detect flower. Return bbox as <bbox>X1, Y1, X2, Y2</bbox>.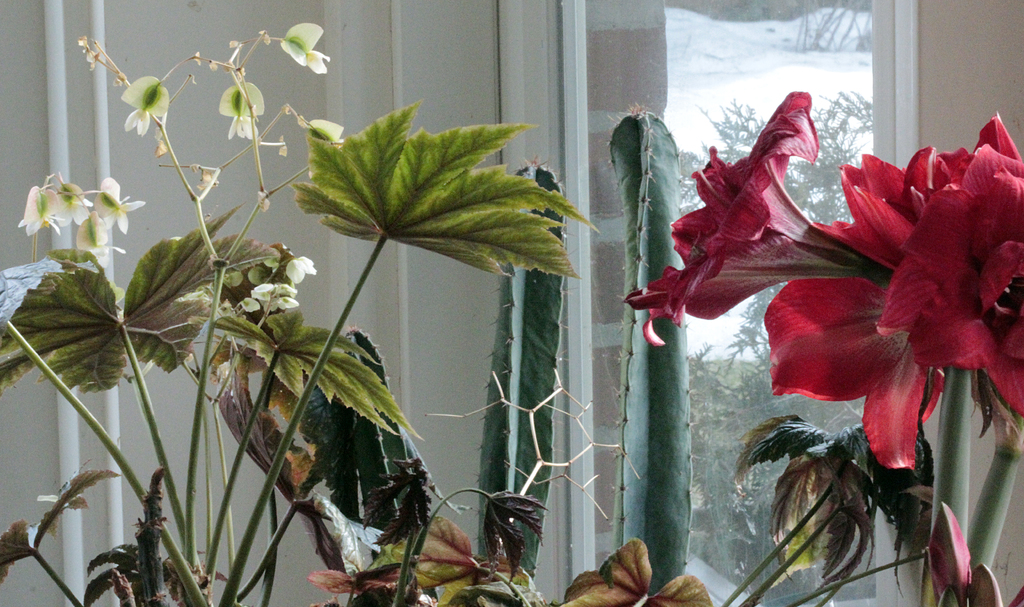
<bbox>72, 210, 125, 266</bbox>.
